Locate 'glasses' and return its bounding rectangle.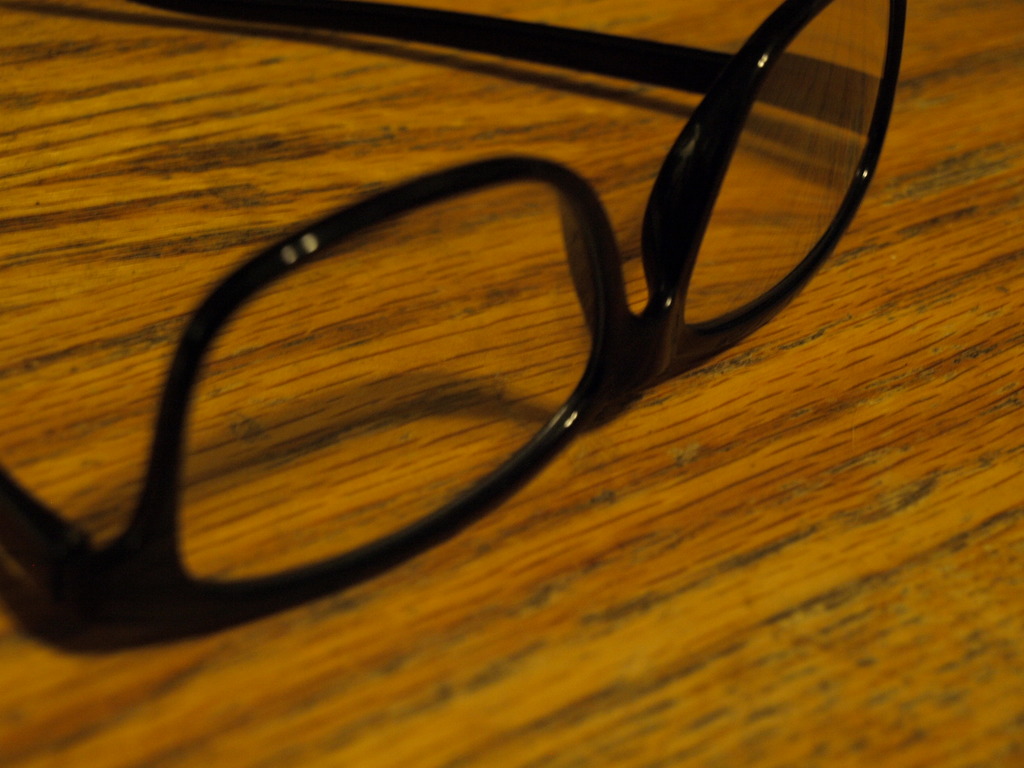
bbox(56, 44, 902, 648).
